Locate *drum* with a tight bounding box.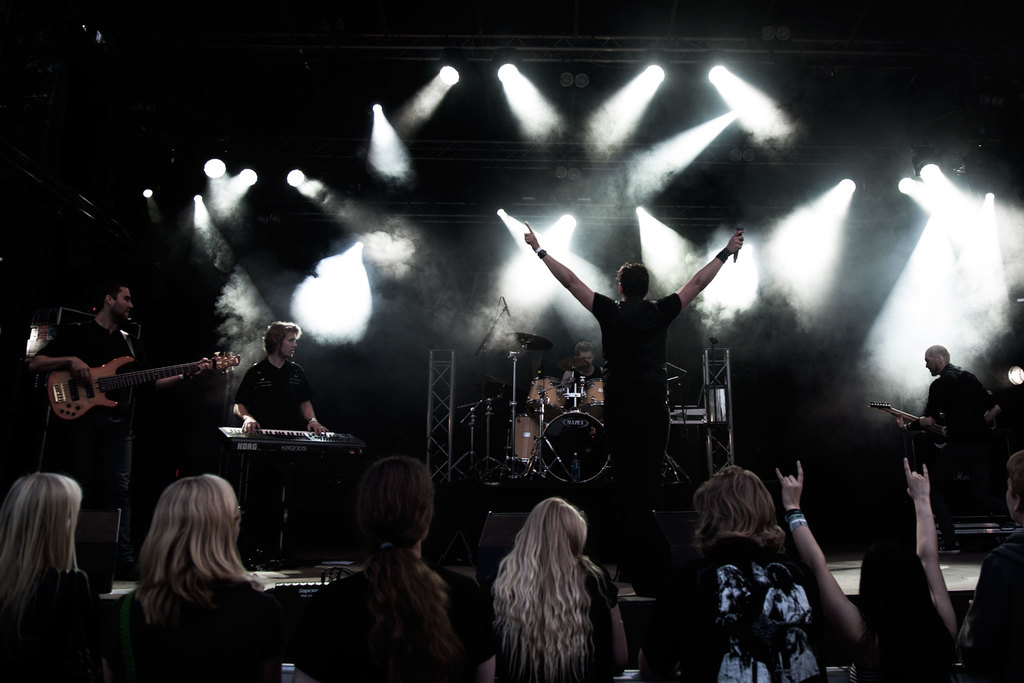
l=511, t=412, r=545, b=462.
